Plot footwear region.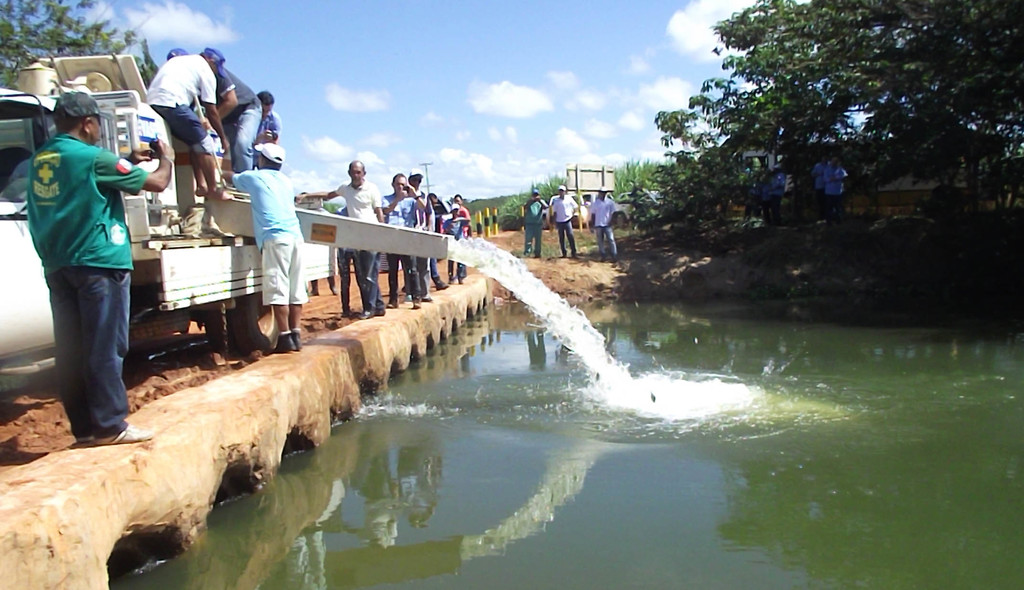
Plotted at (x1=448, y1=275, x2=456, y2=284).
